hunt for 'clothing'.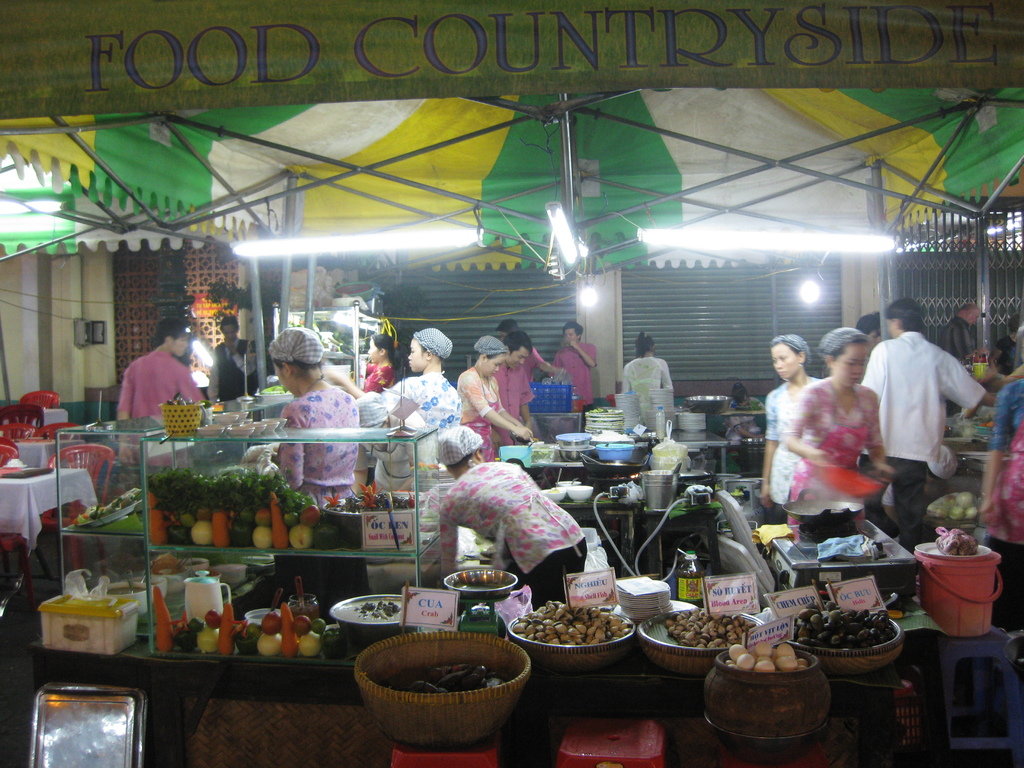
Hunted down at x1=366 y1=358 x2=394 y2=392.
